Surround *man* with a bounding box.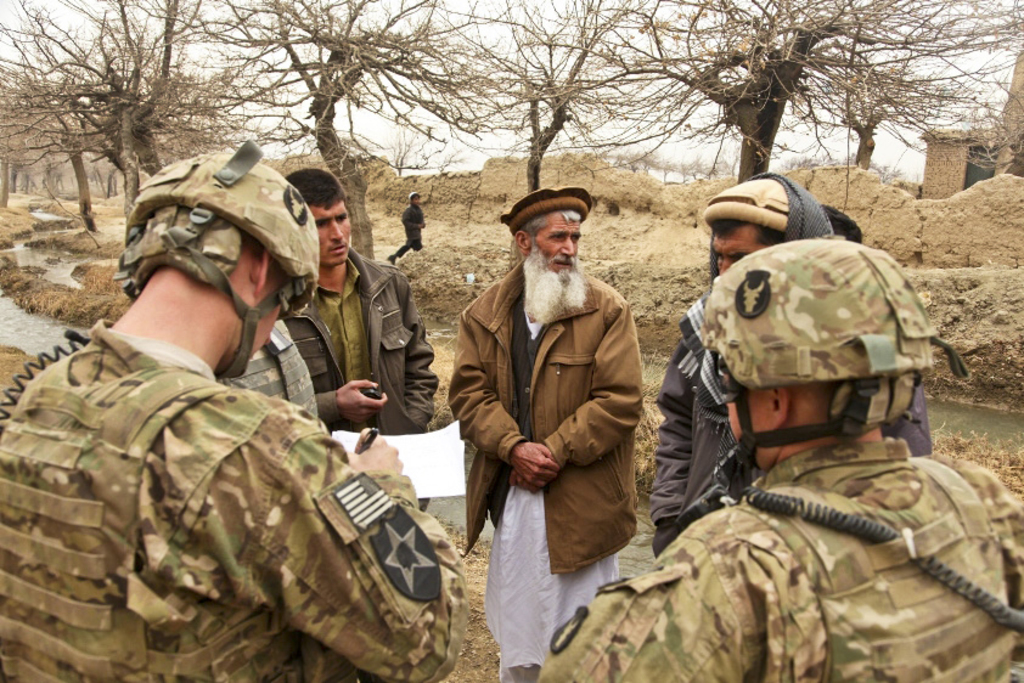
<region>653, 169, 935, 559</region>.
